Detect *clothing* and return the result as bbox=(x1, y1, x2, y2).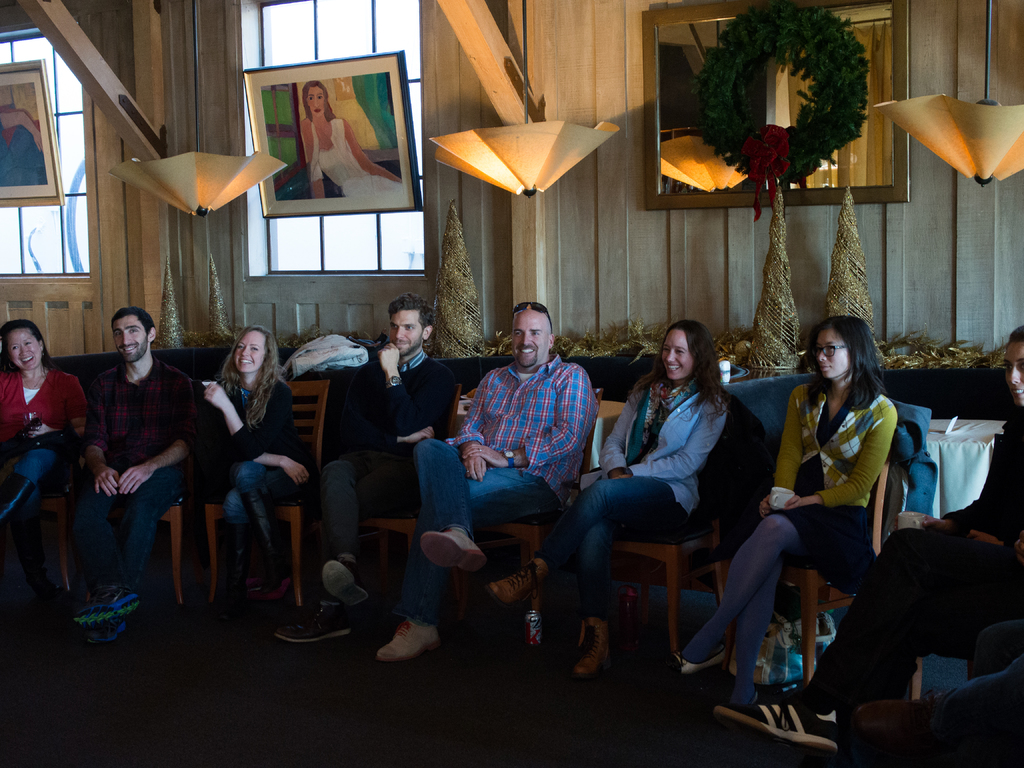
bbox=(69, 301, 190, 616).
